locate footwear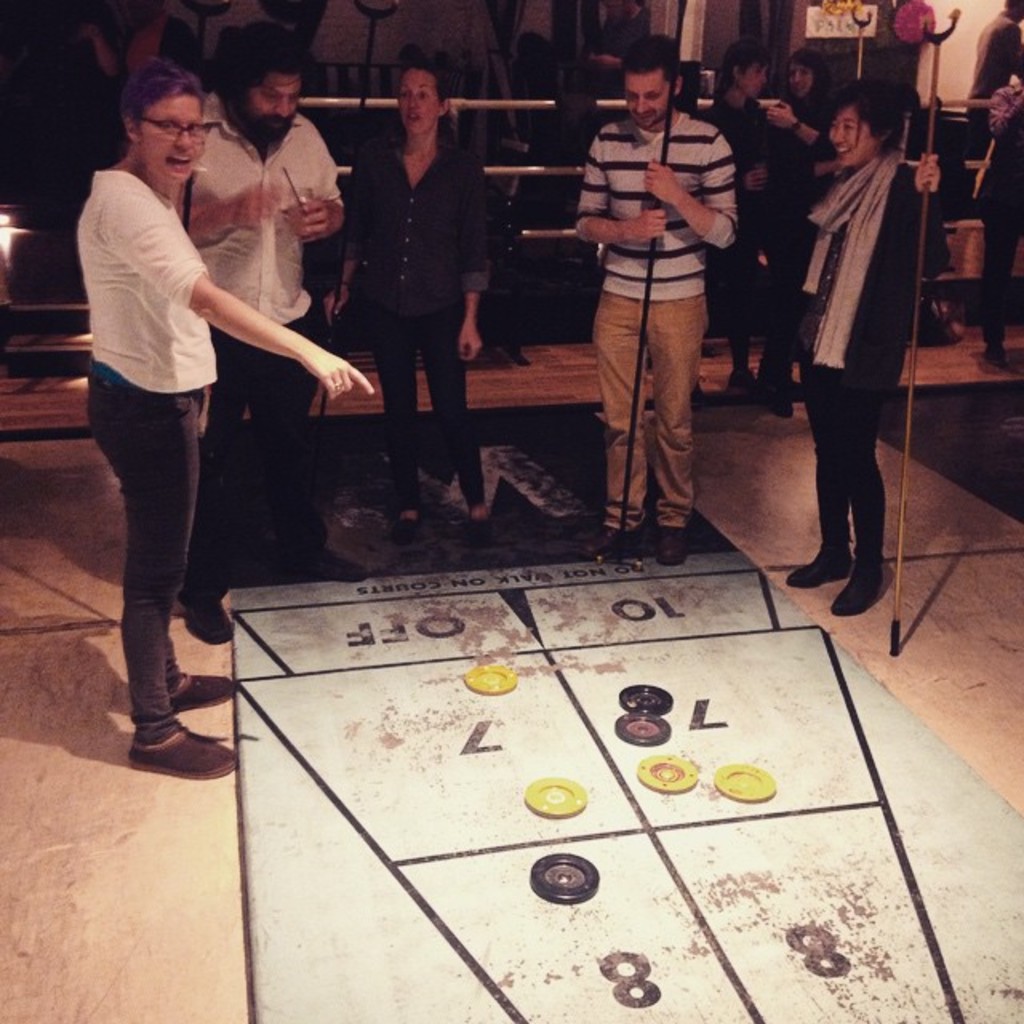
select_region(730, 363, 755, 389)
